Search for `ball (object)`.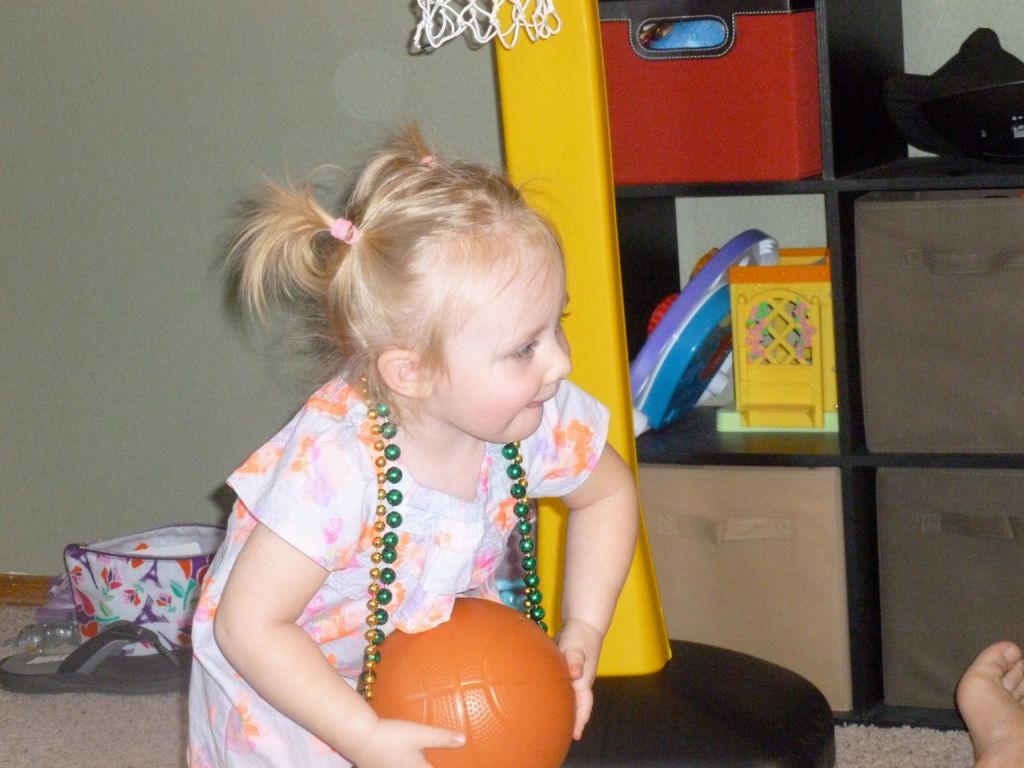
Found at <box>364,596,577,767</box>.
